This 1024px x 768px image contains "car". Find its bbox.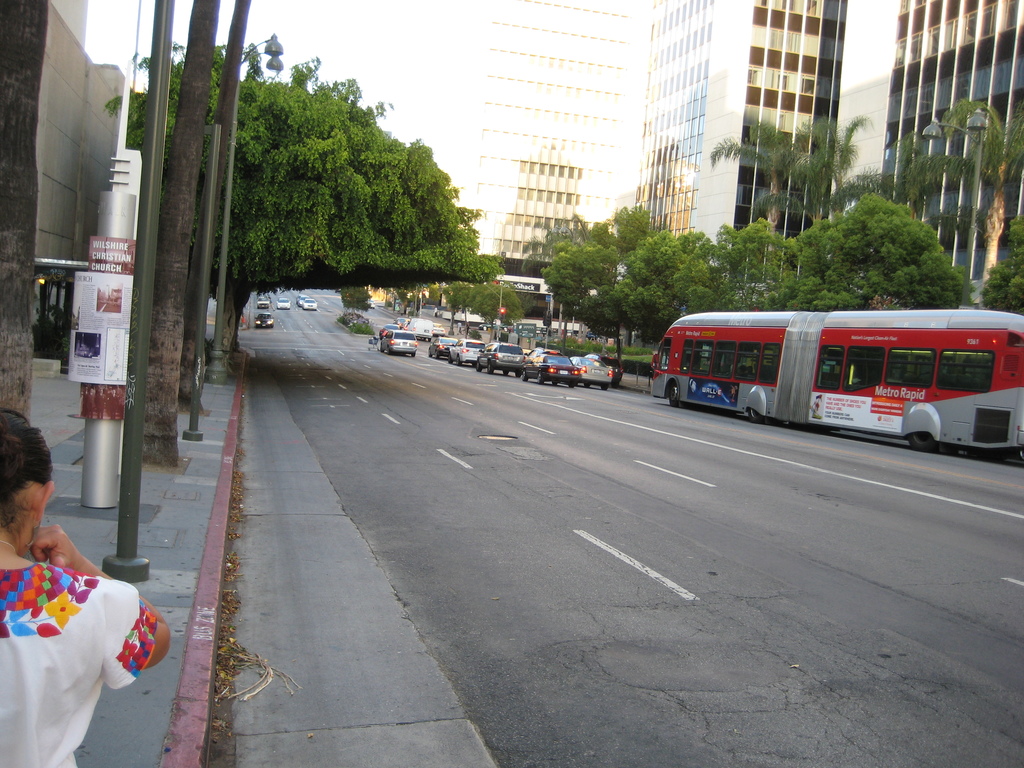
BBox(254, 312, 274, 326).
